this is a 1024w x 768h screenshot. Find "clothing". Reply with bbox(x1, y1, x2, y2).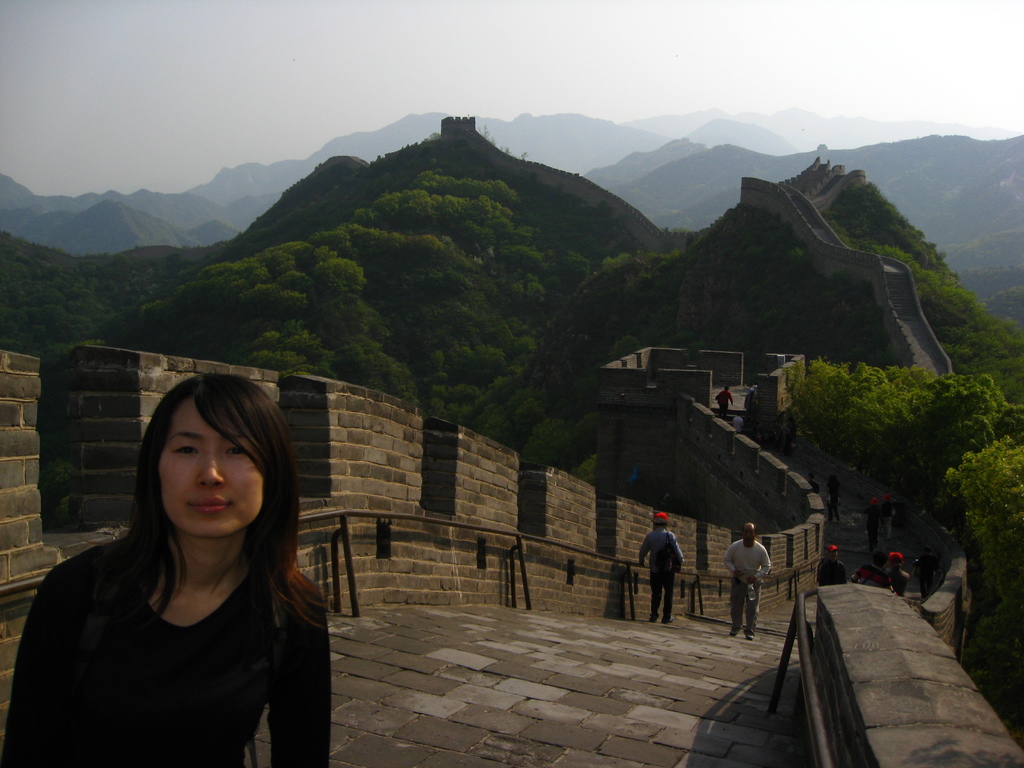
bbox(642, 529, 687, 616).
